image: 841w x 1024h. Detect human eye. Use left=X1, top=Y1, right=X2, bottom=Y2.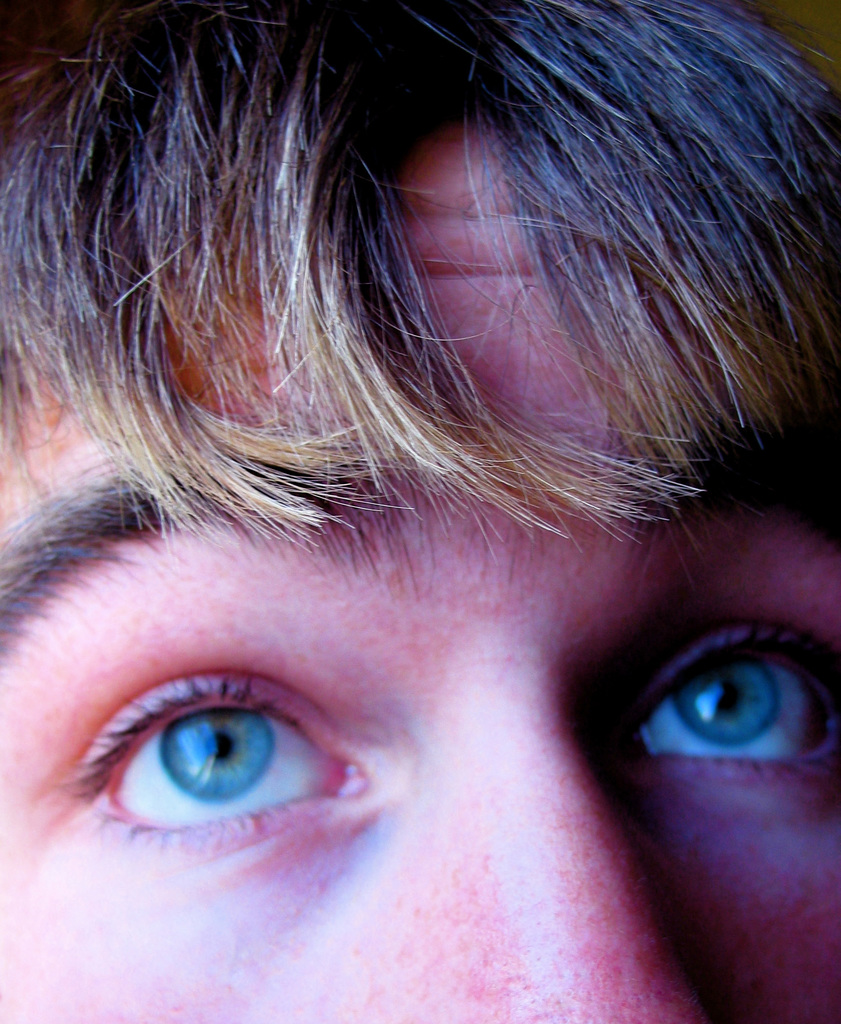
left=612, top=608, right=840, bottom=778.
